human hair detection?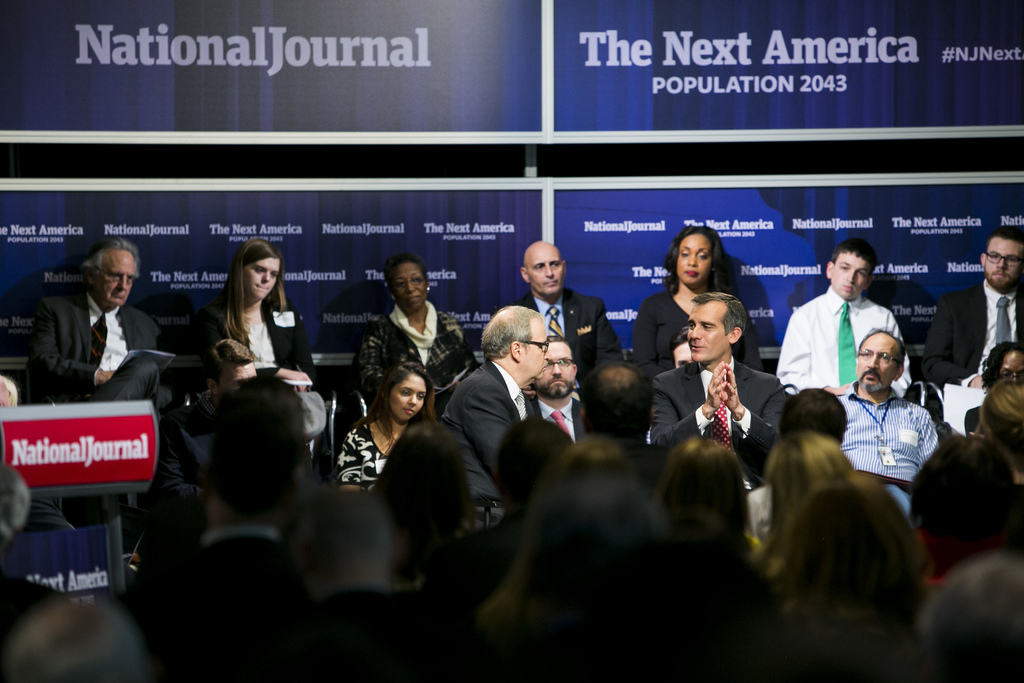
left=652, top=226, right=721, bottom=289
